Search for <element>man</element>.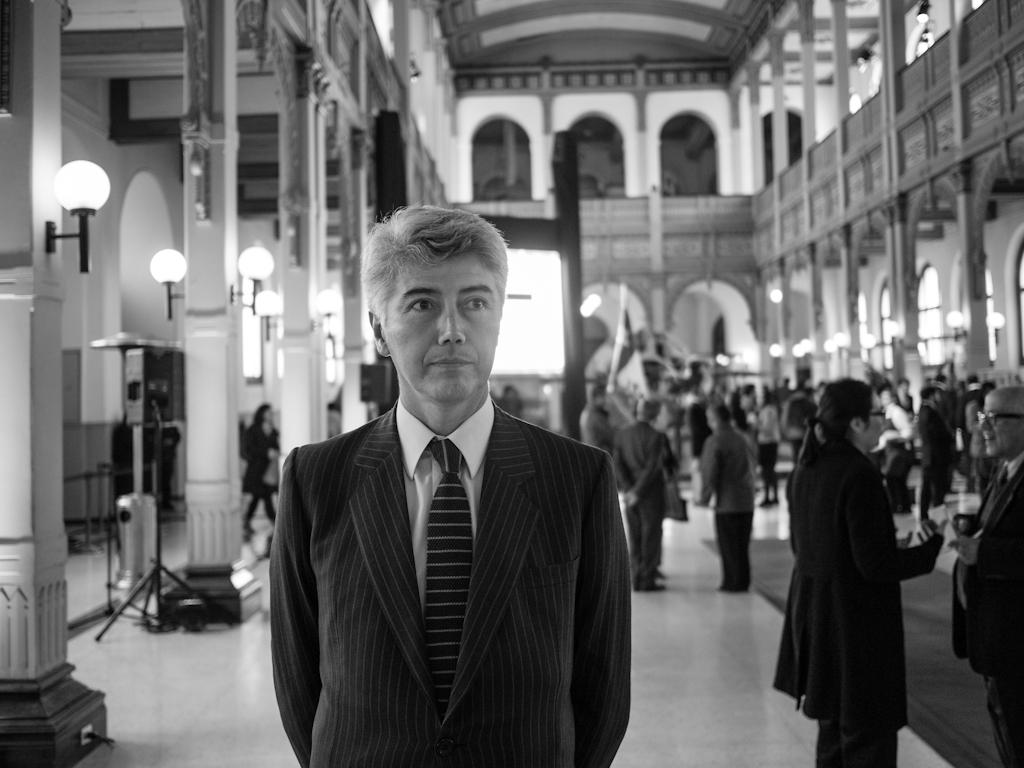
Found at locate(614, 397, 680, 593).
